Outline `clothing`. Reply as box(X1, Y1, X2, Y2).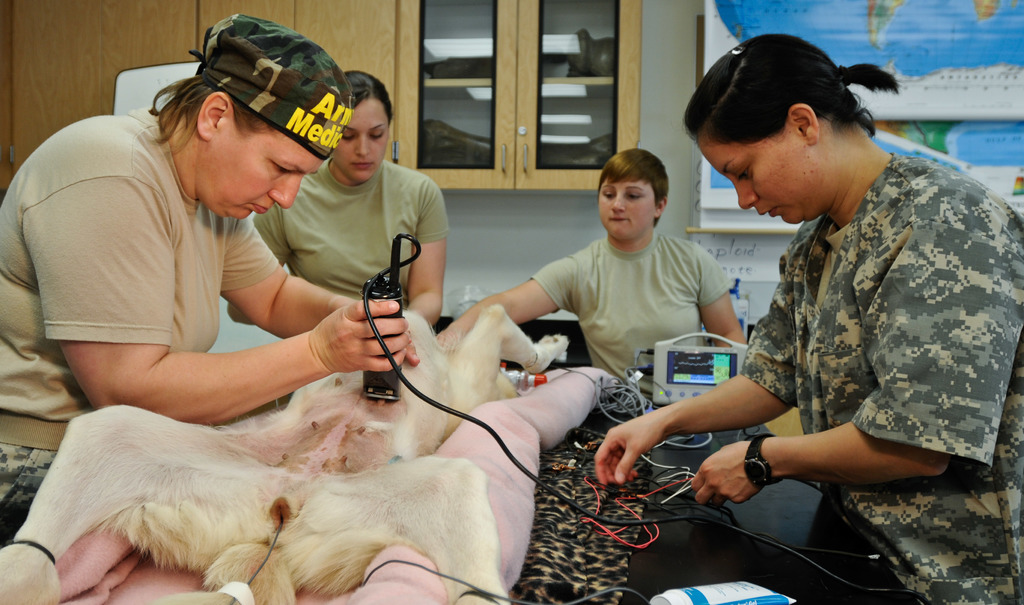
box(528, 229, 735, 378).
